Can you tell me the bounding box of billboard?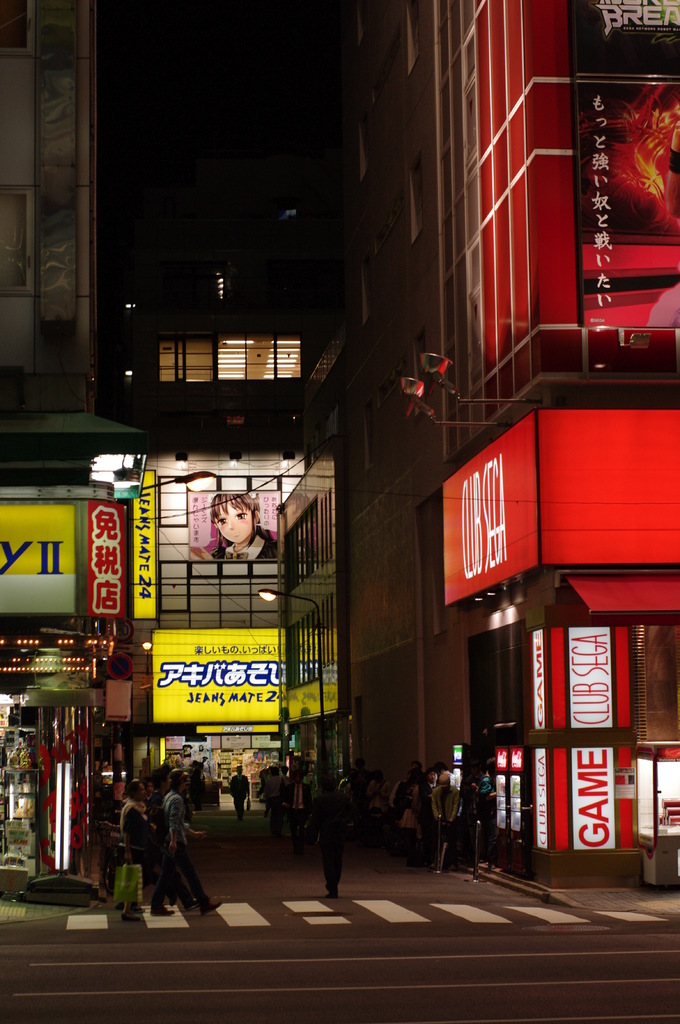
549,748,621,843.
